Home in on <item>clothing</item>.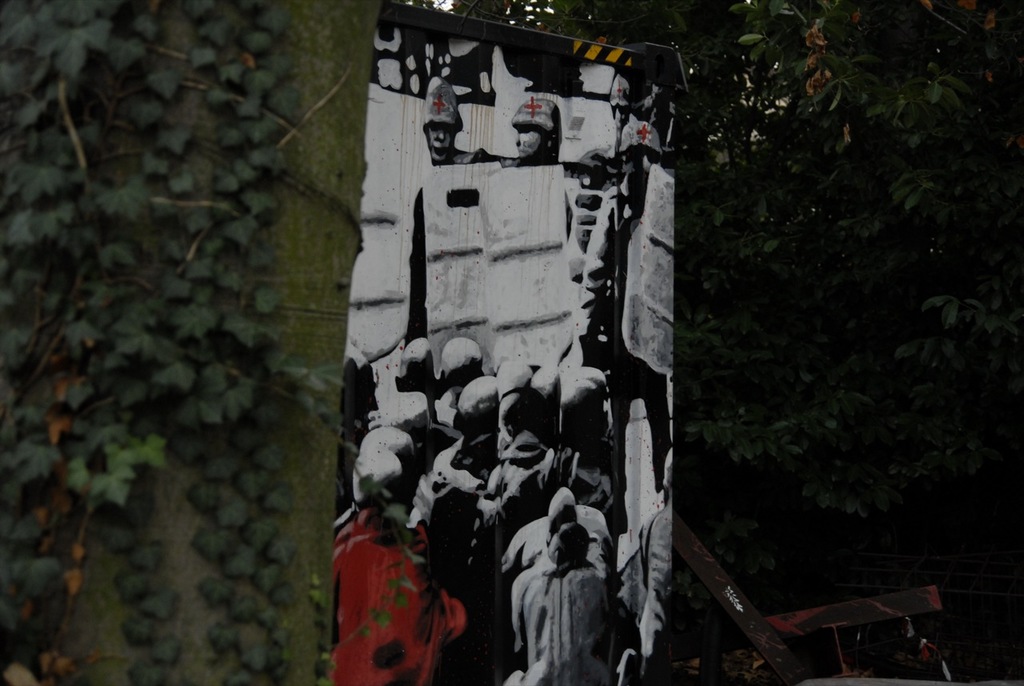
Homed in at x1=332 y1=387 x2=670 y2=685.
